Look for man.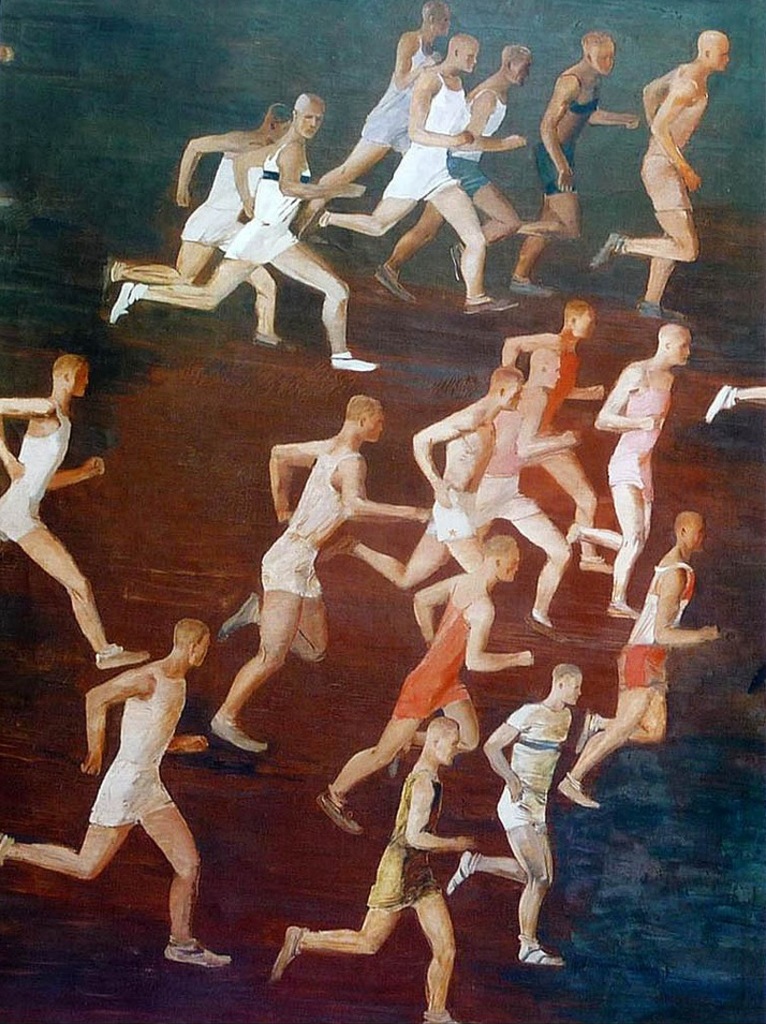
Found: (566, 17, 728, 335).
